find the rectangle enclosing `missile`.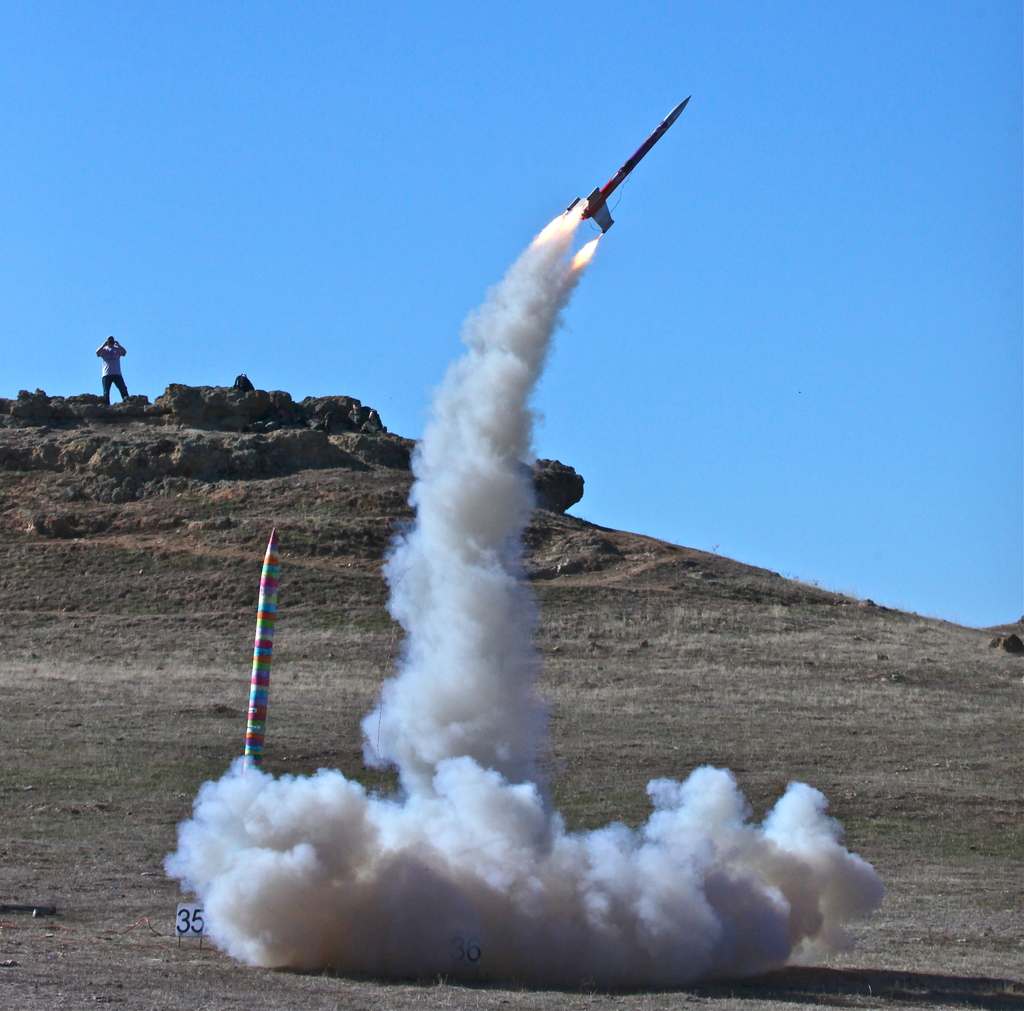
(left=566, top=92, right=695, bottom=234).
